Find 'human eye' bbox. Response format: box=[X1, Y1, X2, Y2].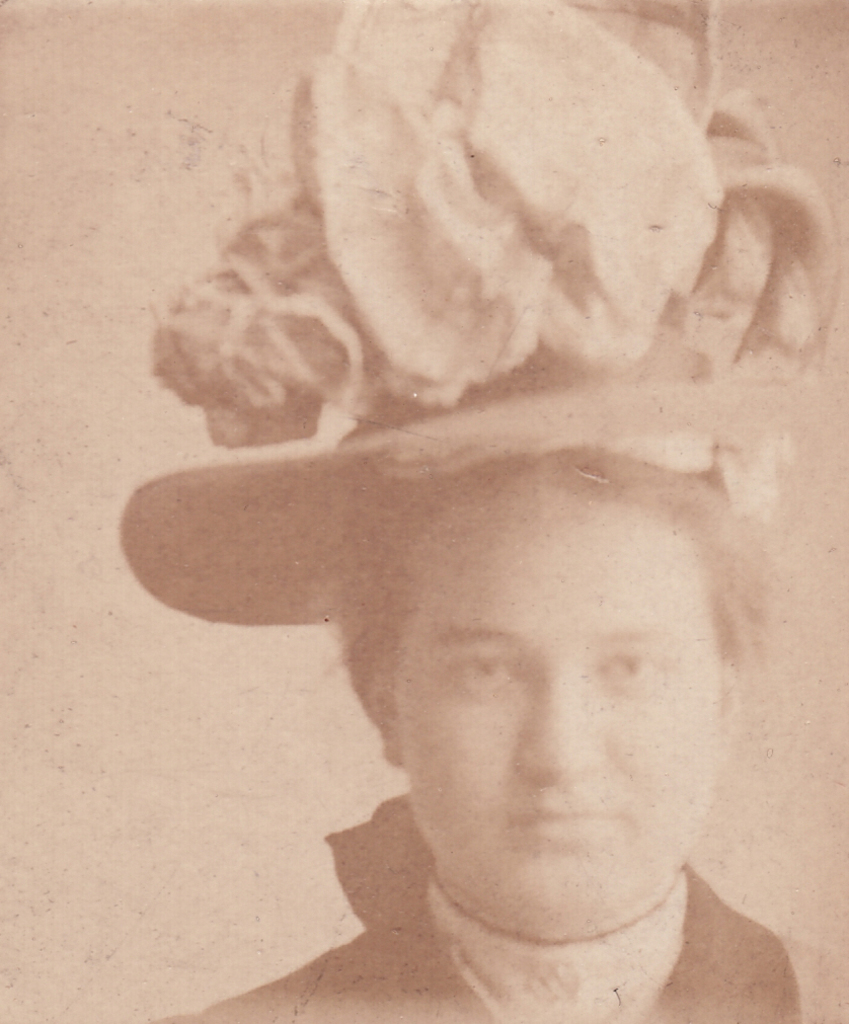
box=[591, 646, 659, 682].
